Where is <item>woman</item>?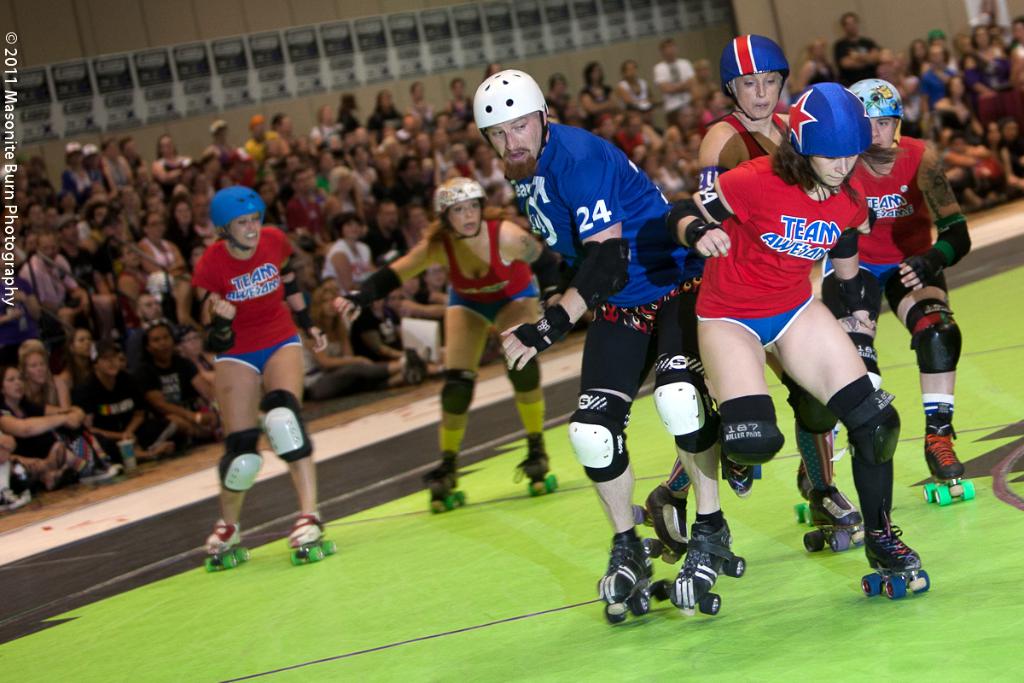
<box>794,82,972,489</box>.
